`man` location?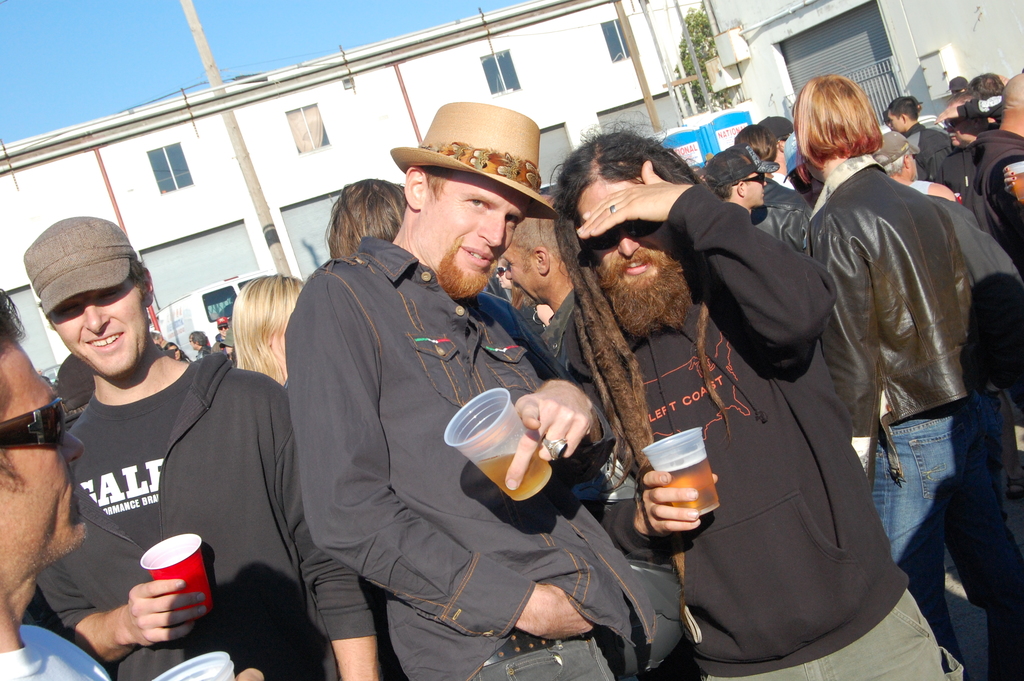
locate(543, 109, 965, 680)
